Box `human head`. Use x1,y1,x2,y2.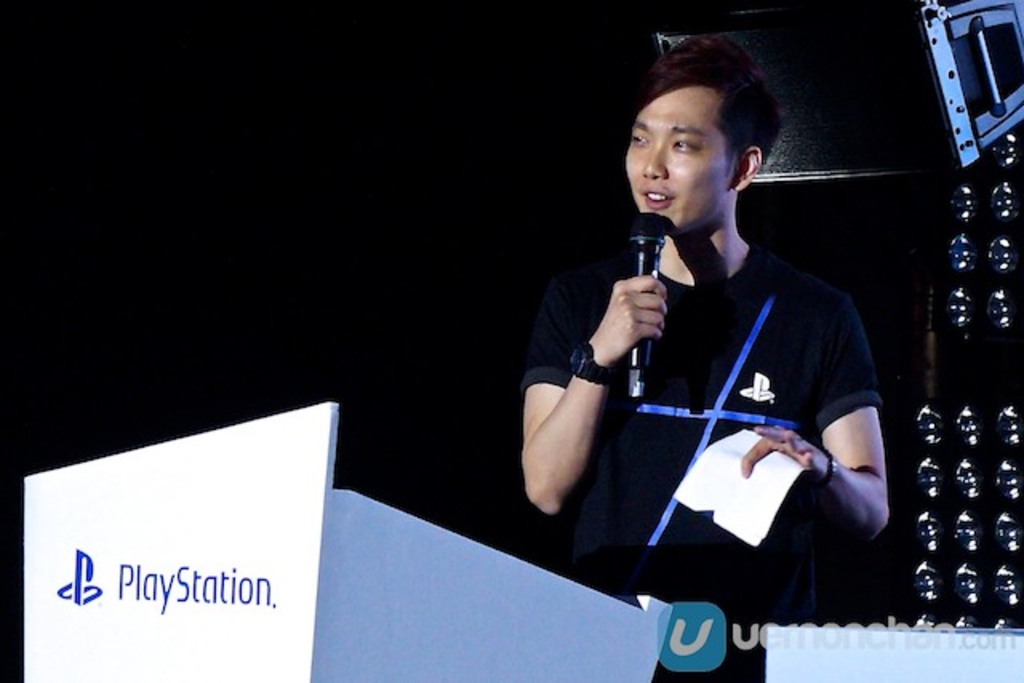
621,30,795,214.
